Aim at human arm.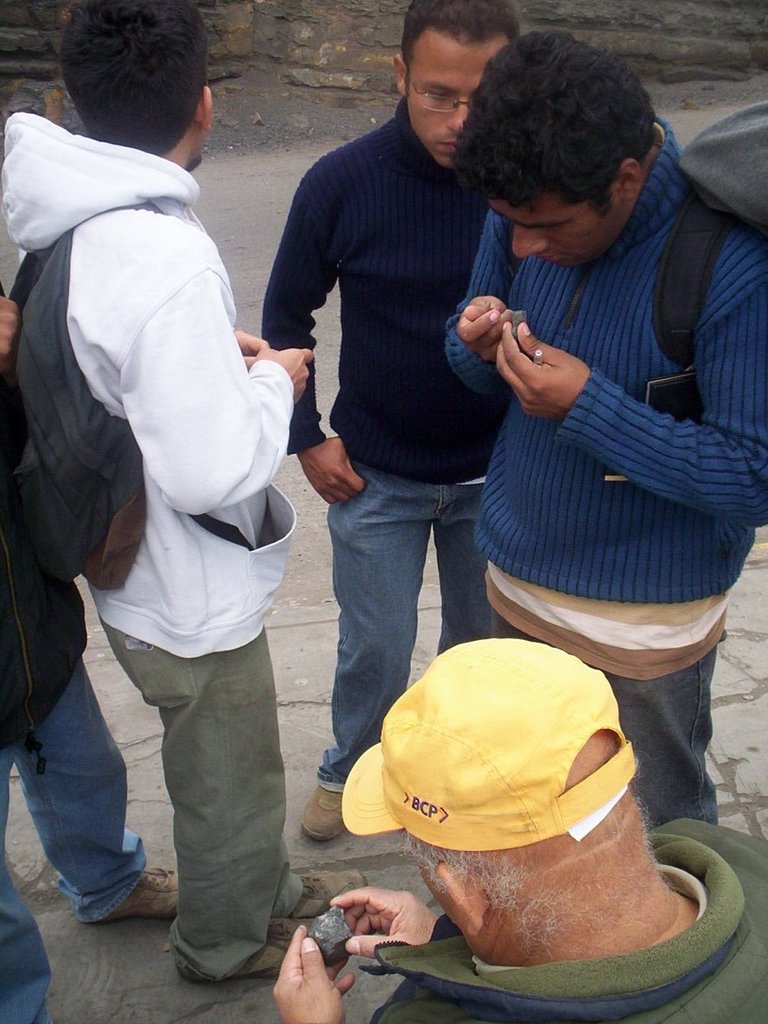
Aimed at bbox(435, 206, 523, 402).
